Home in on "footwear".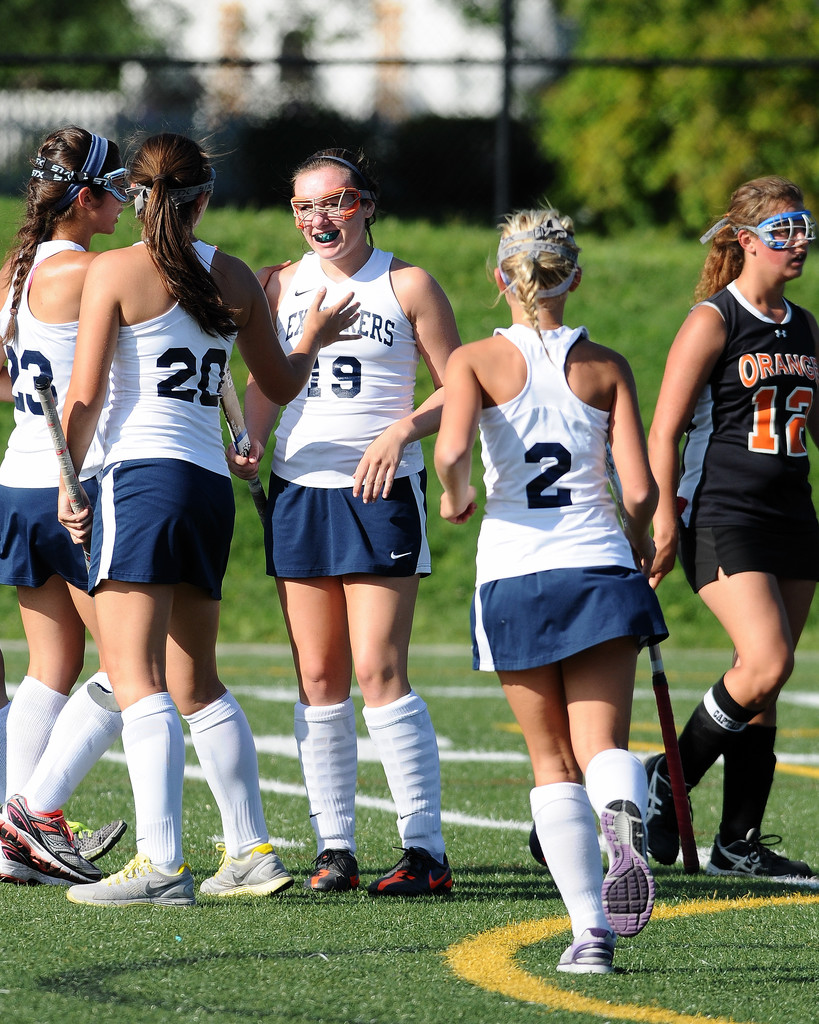
Homed in at l=647, t=753, r=680, b=870.
